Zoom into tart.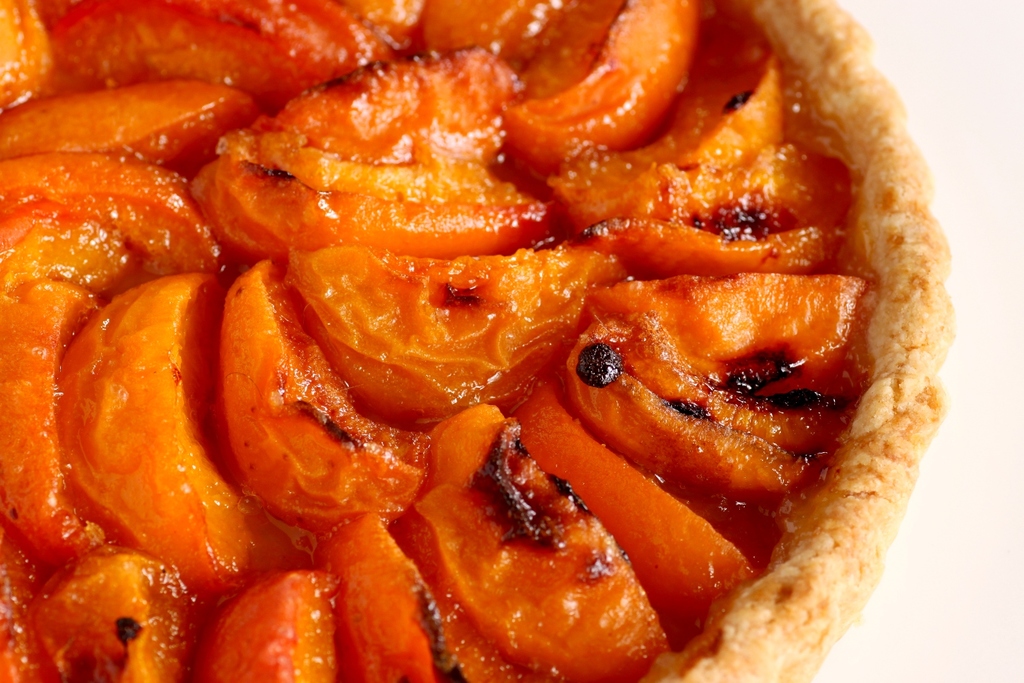
Zoom target: 0 0 952 682.
